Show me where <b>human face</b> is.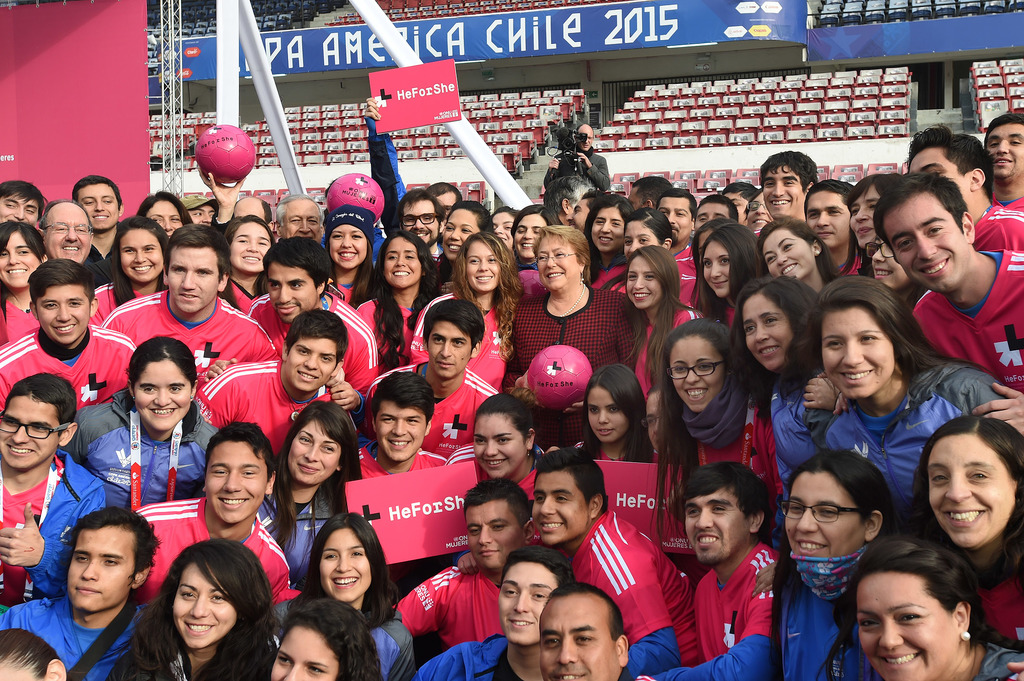
<b>human face</b> is at x1=280, y1=197, x2=323, y2=243.
